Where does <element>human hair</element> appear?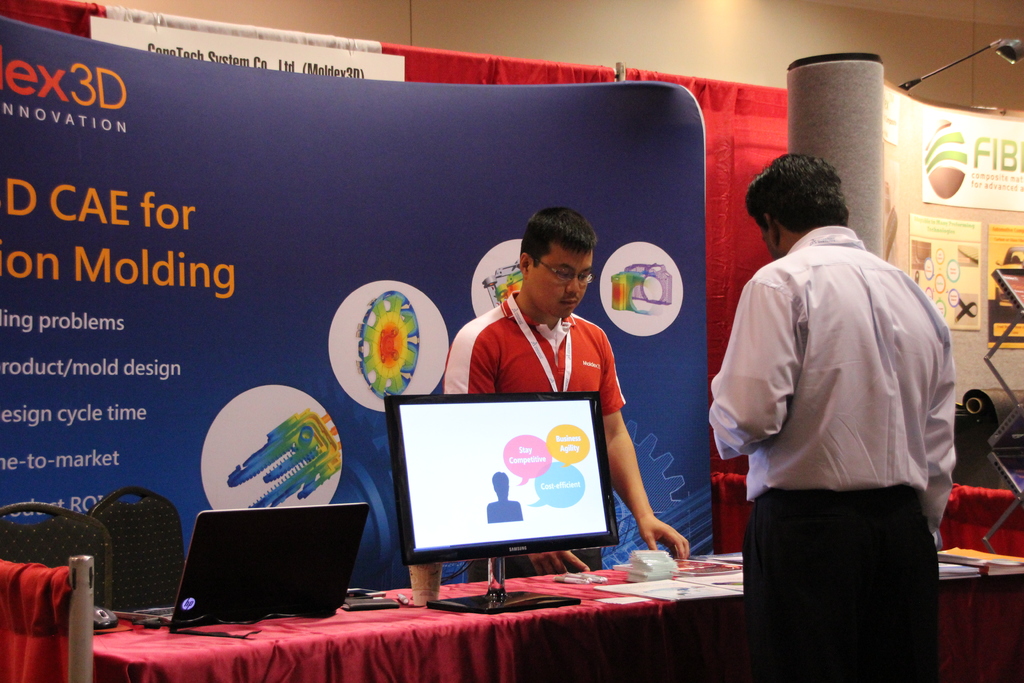
Appears at (516,208,594,322).
